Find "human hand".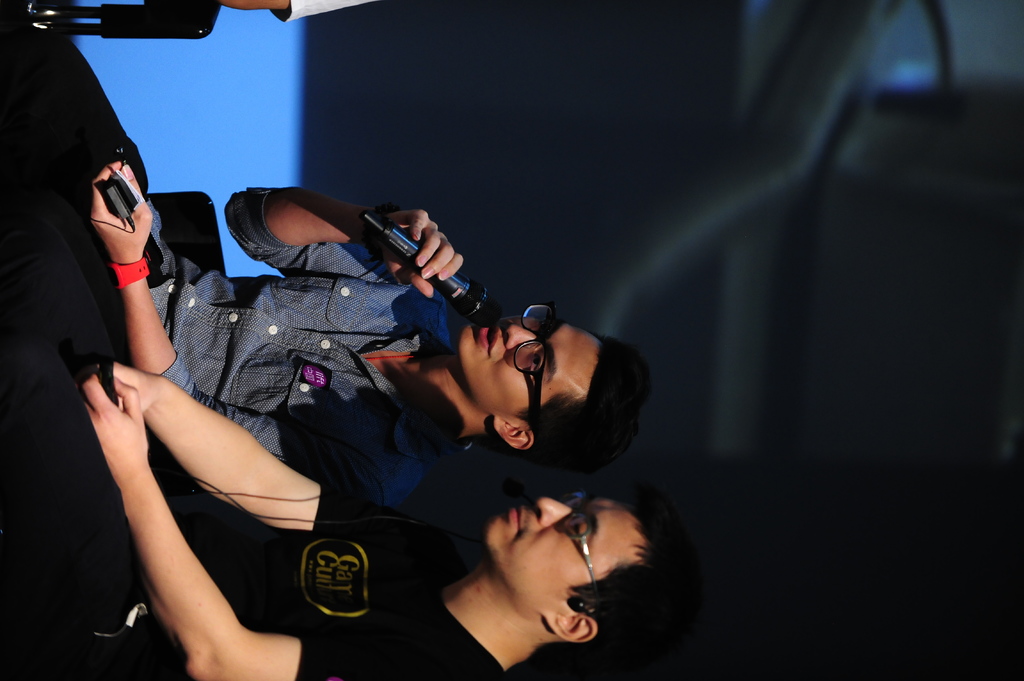
x1=387, y1=214, x2=465, y2=299.
